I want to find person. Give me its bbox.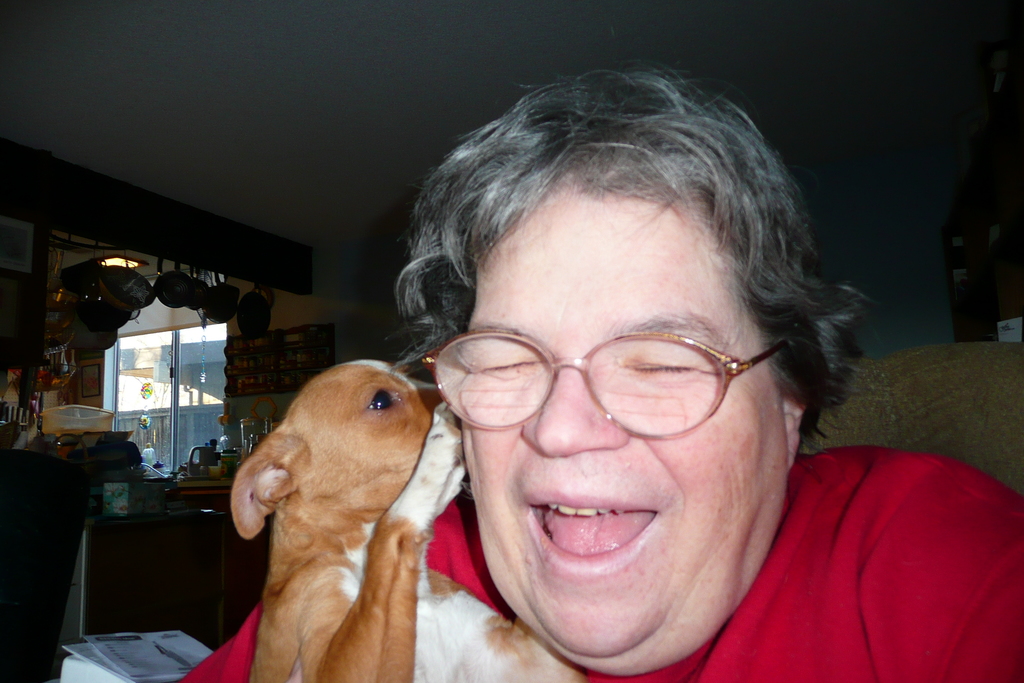
crop(184, 60, 1023, 682).
